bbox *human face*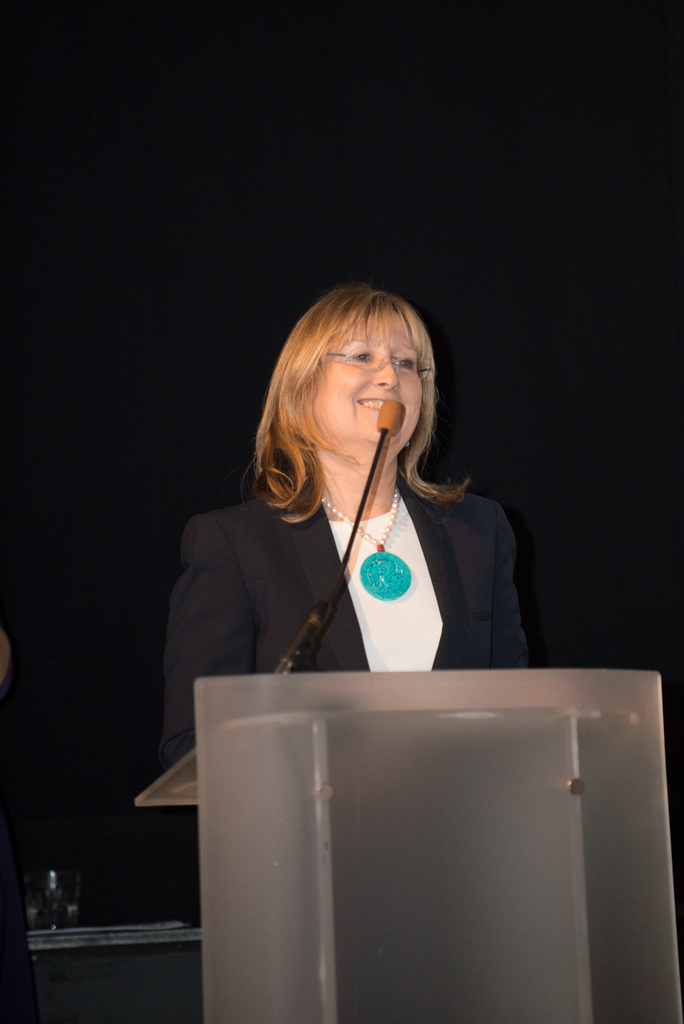
[314, 323, 423, 445]
